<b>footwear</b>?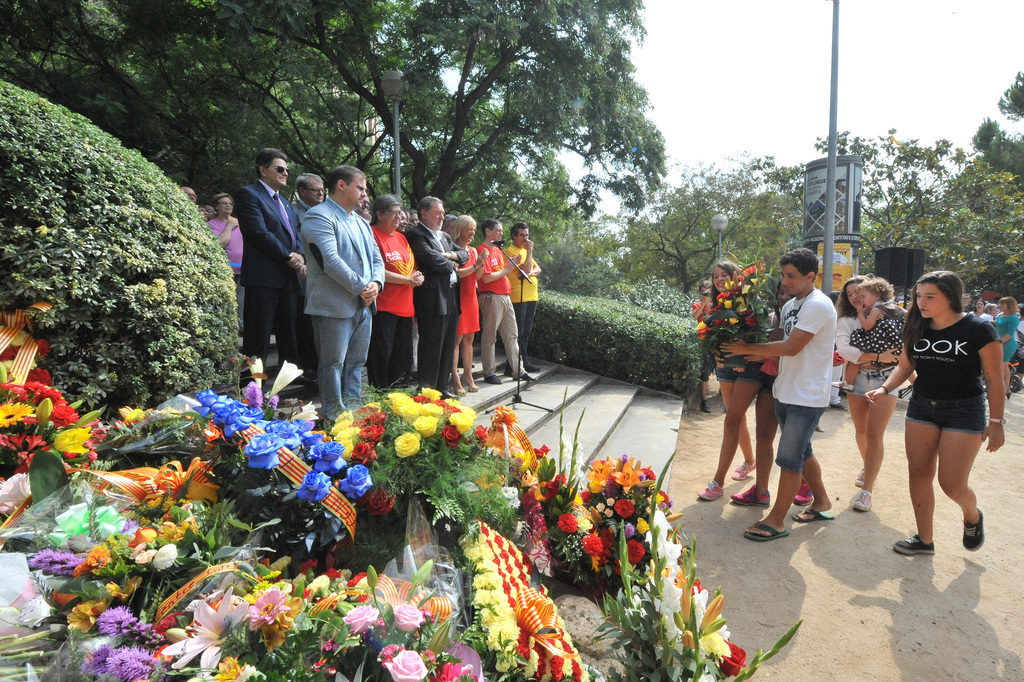
box=[485, 373, 504, 386]
